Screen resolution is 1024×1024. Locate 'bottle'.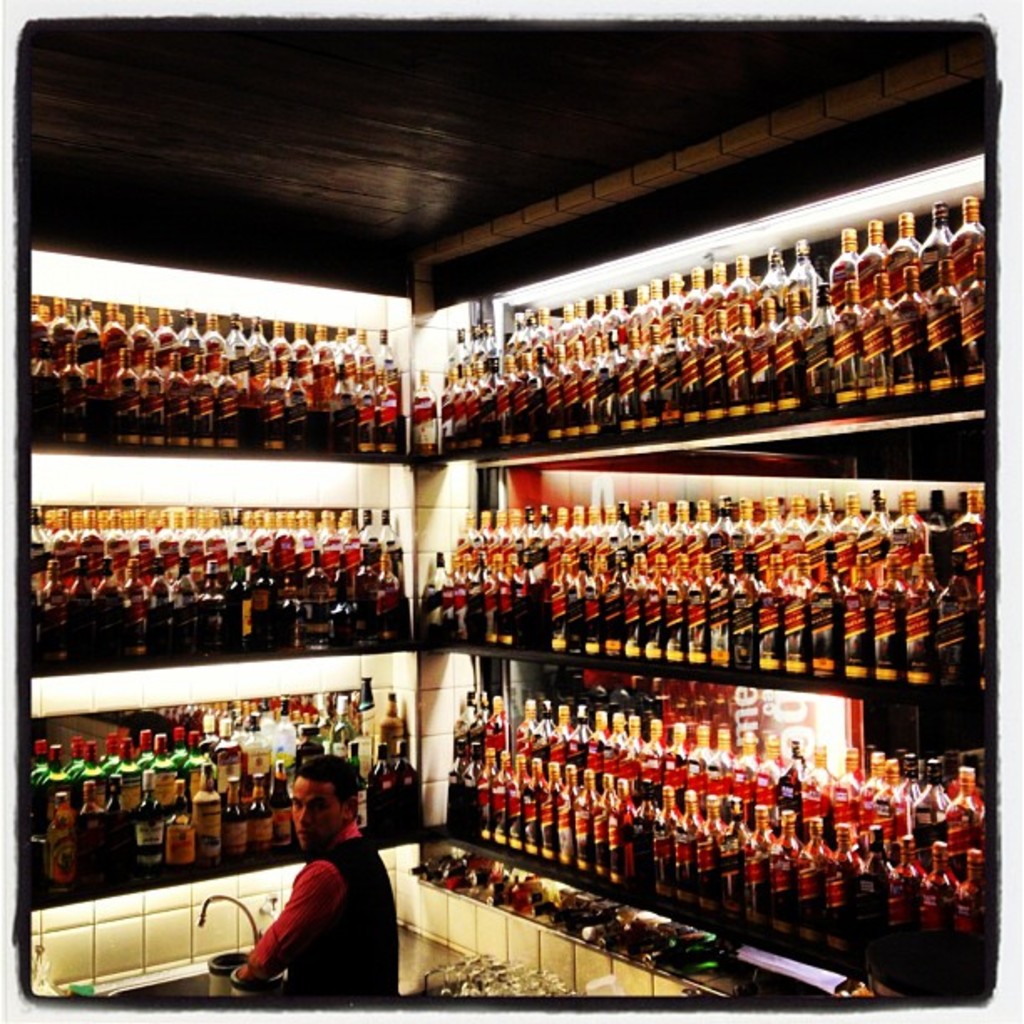
left=731, top=499, right=756, bottom=550.
